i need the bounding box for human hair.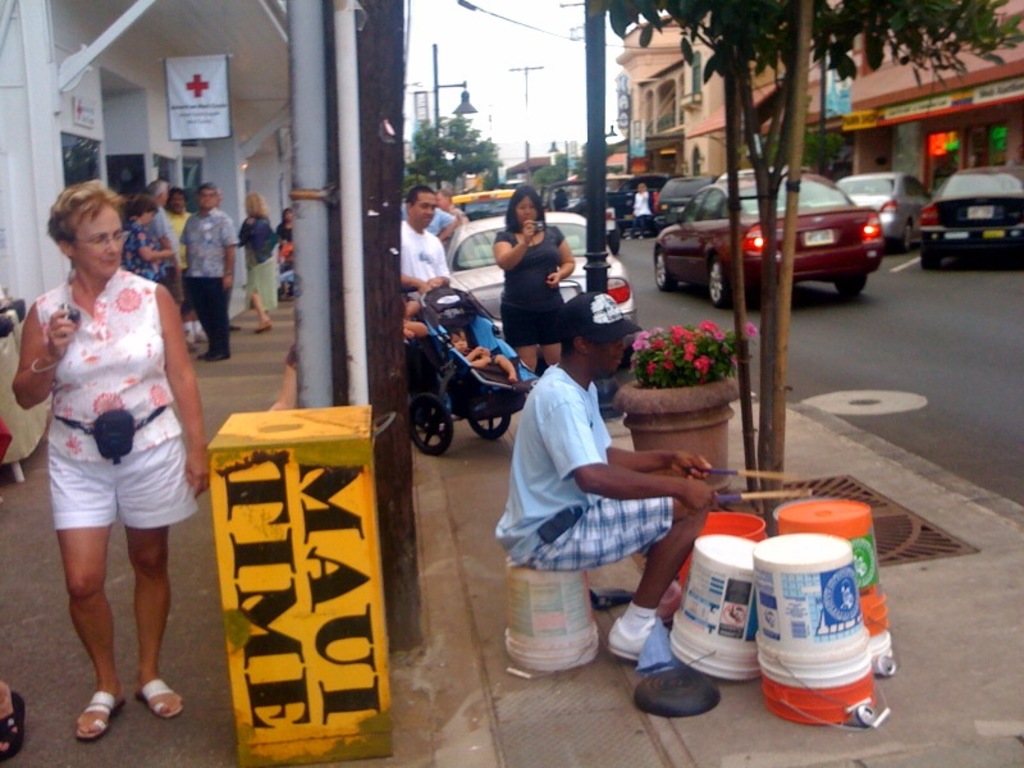
Here it is: x1=282, y1=206, x2=292, y2=223.
